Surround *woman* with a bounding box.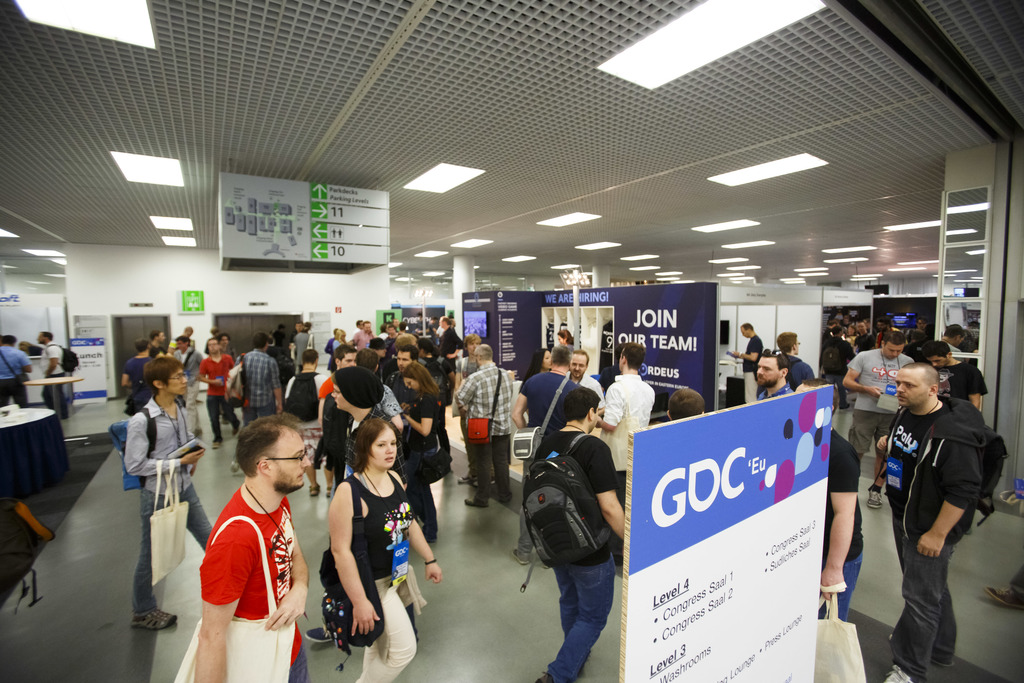
x1=323, y1=416, x2=441, y2=682.
